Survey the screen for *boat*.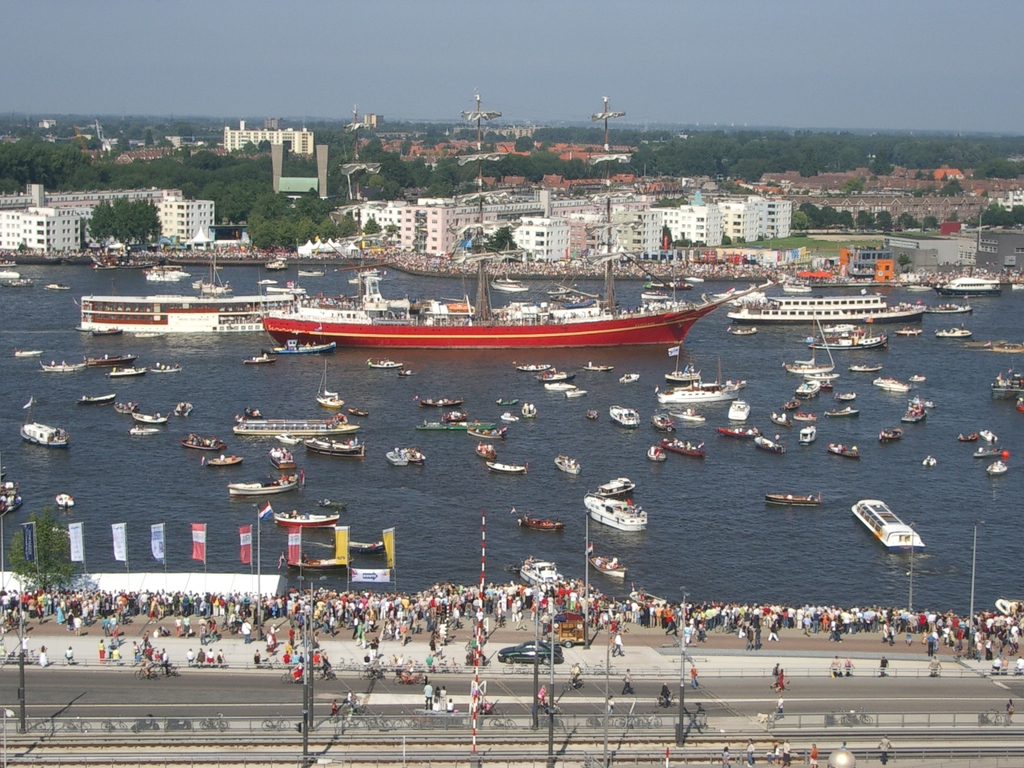
Survey found: bbox=(825, 442, 868, 460).
